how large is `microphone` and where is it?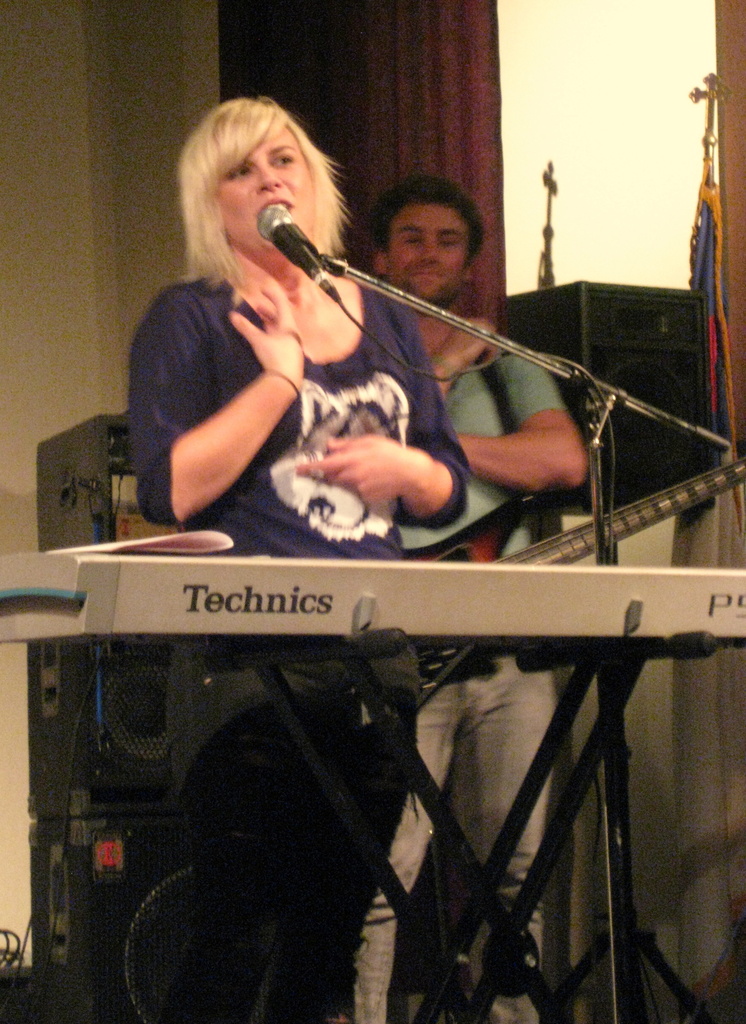
Bounding box: x1=257, y1=197, x2=330, y2=298.
